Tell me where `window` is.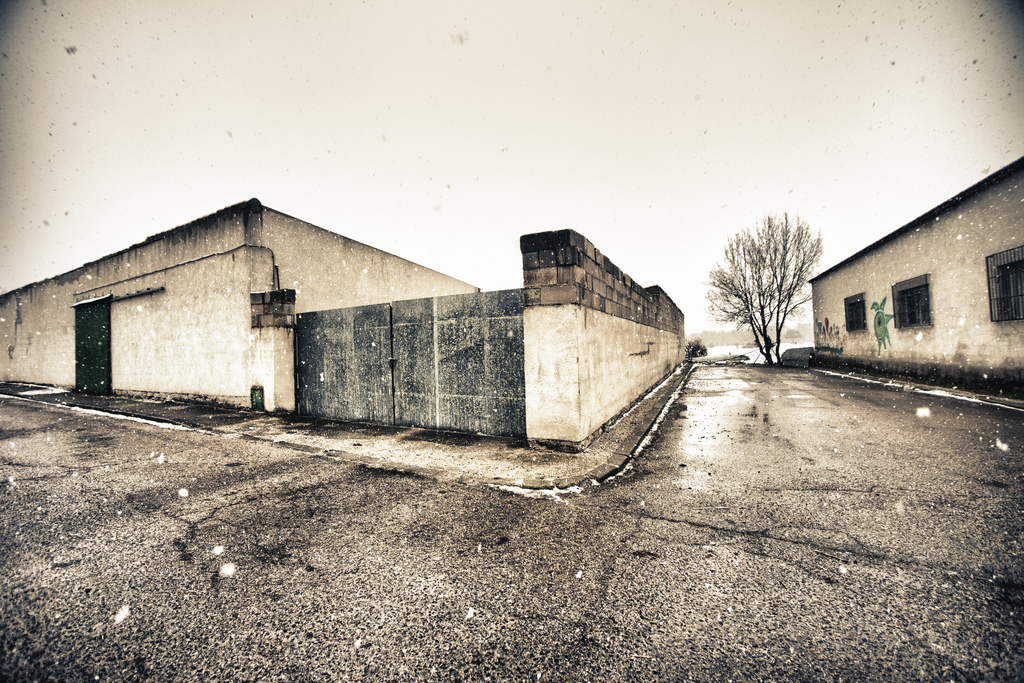
`window` is at x1=842 y1=289 x2=873 y2=333.
